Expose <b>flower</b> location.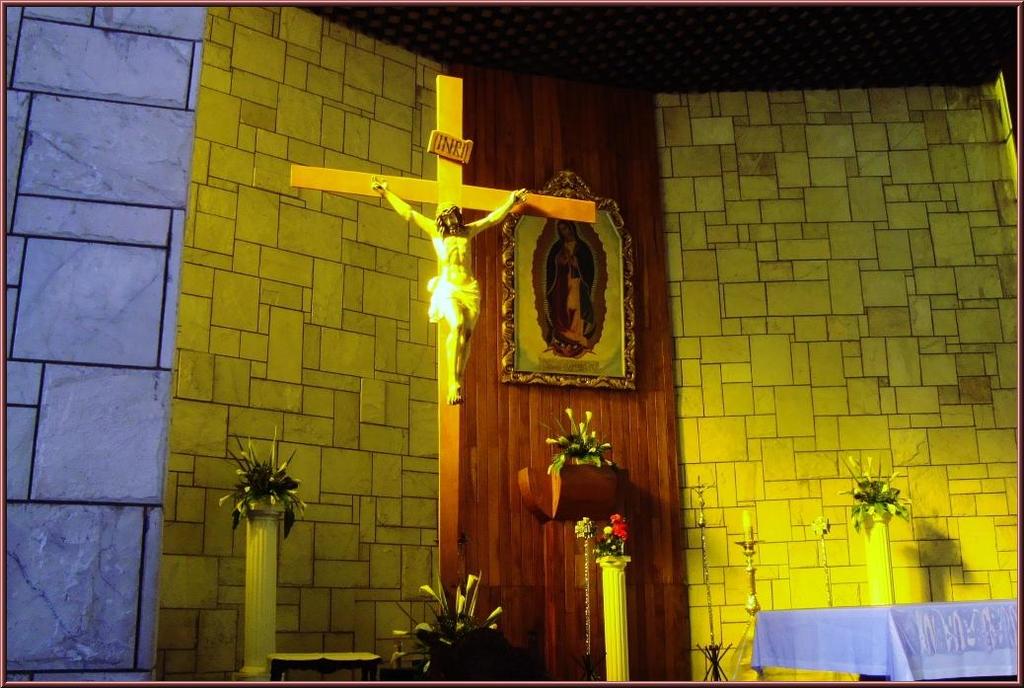
Exposed at l=217, t=498, r=232, b=511.
